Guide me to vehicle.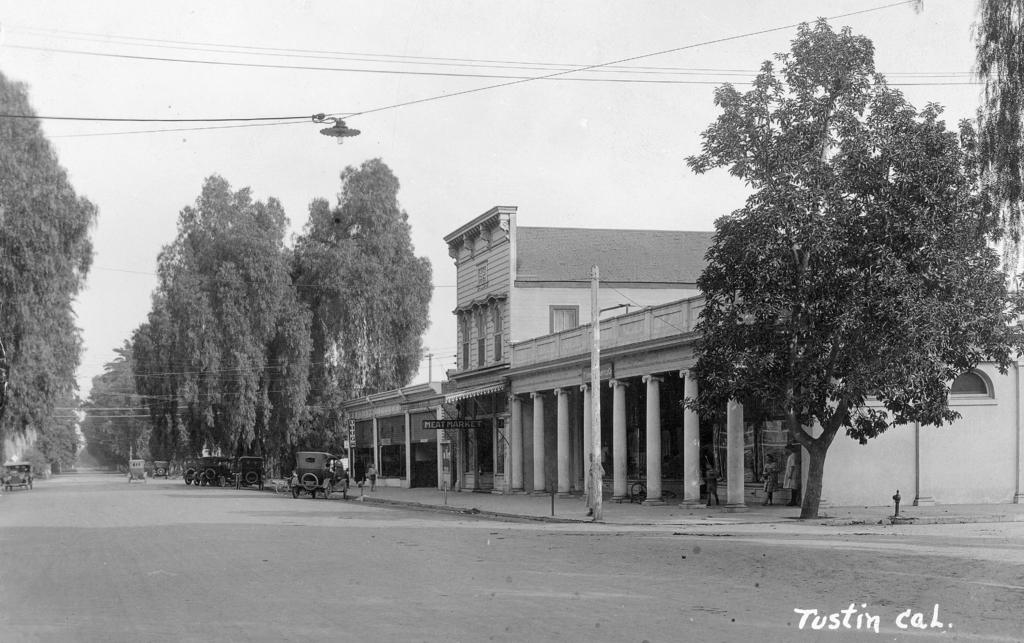
Guidance: <region>150, 463, 170, 482</region>.
